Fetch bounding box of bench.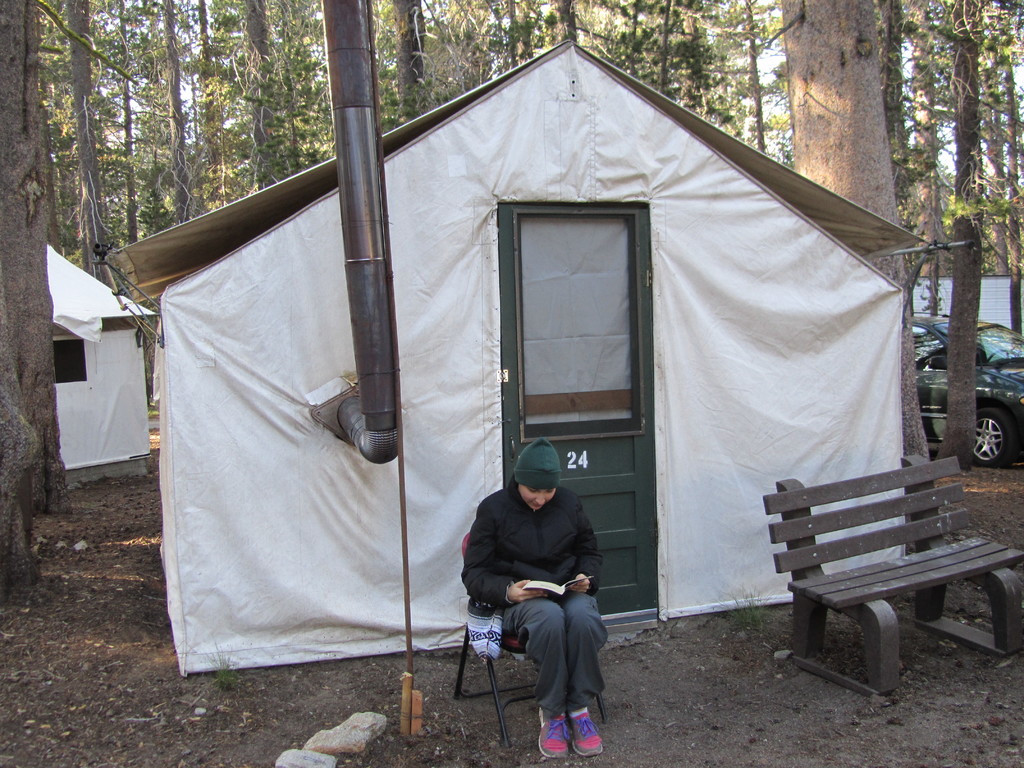
Bbox: 759 449 1014 701.
